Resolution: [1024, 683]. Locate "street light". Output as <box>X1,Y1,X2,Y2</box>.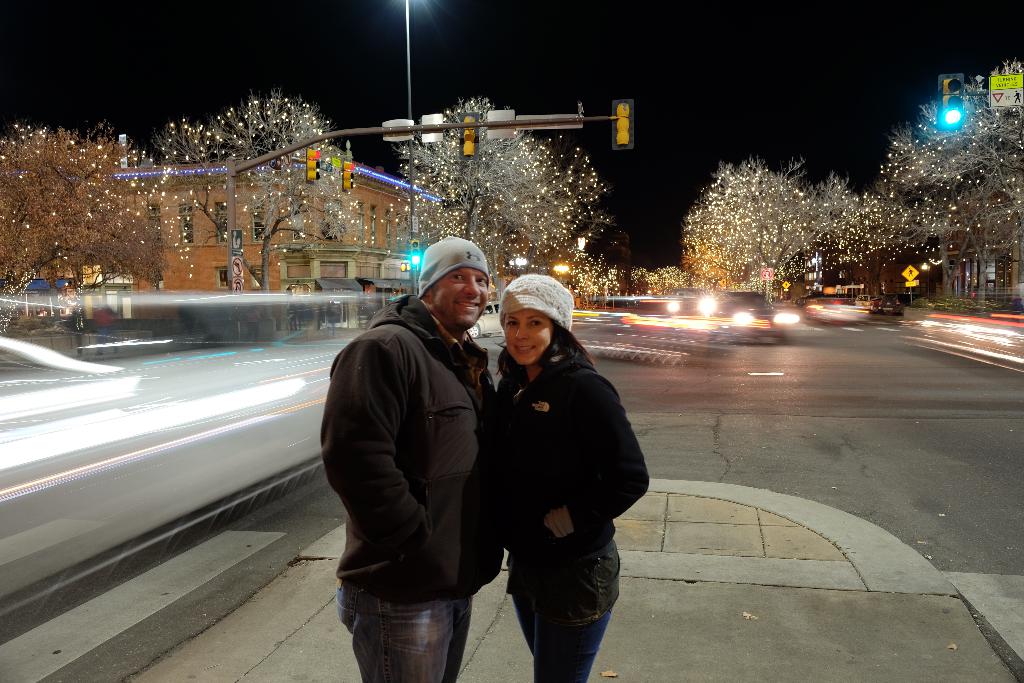
<box>403,0,411,291</box>.
